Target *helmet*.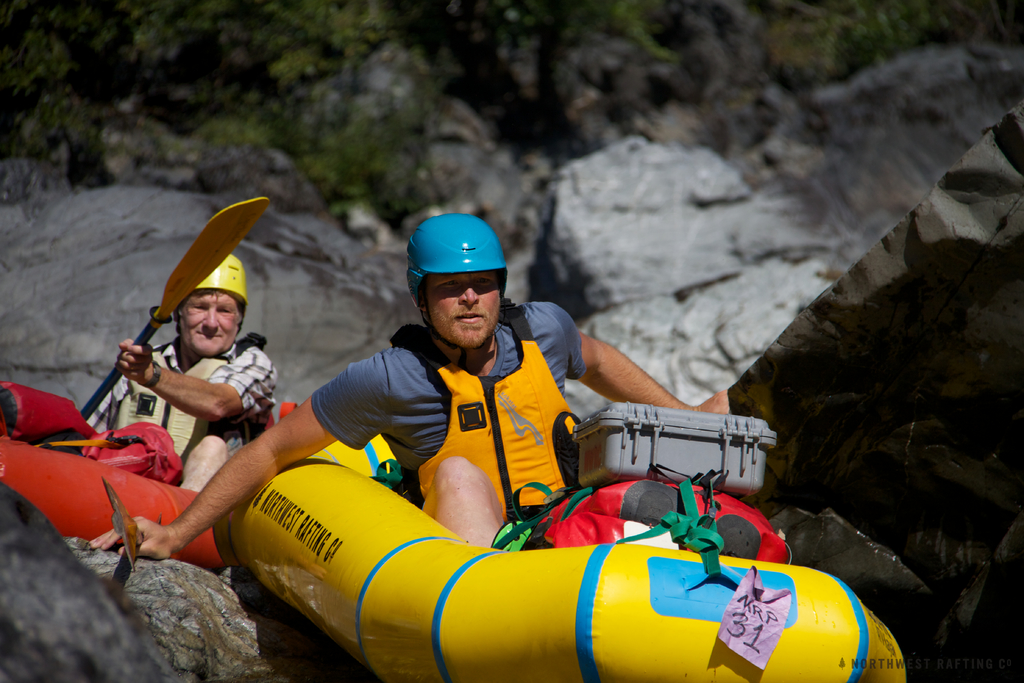
Target region: 394/201/506/354.
